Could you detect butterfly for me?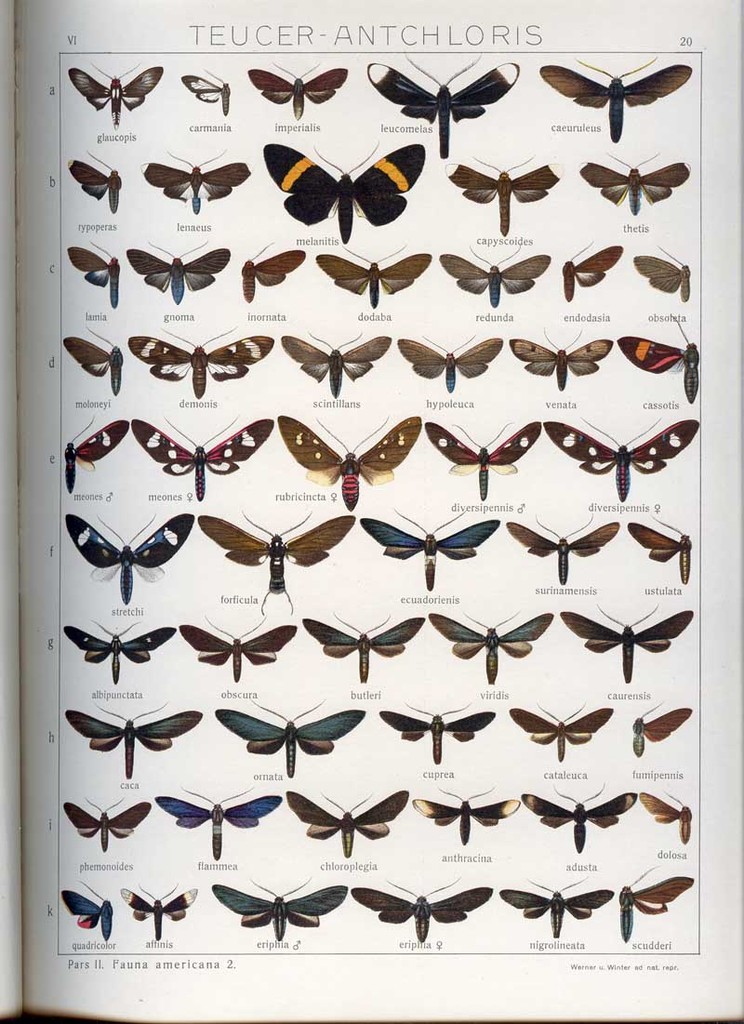
Detection result: 542,409,703,505.
